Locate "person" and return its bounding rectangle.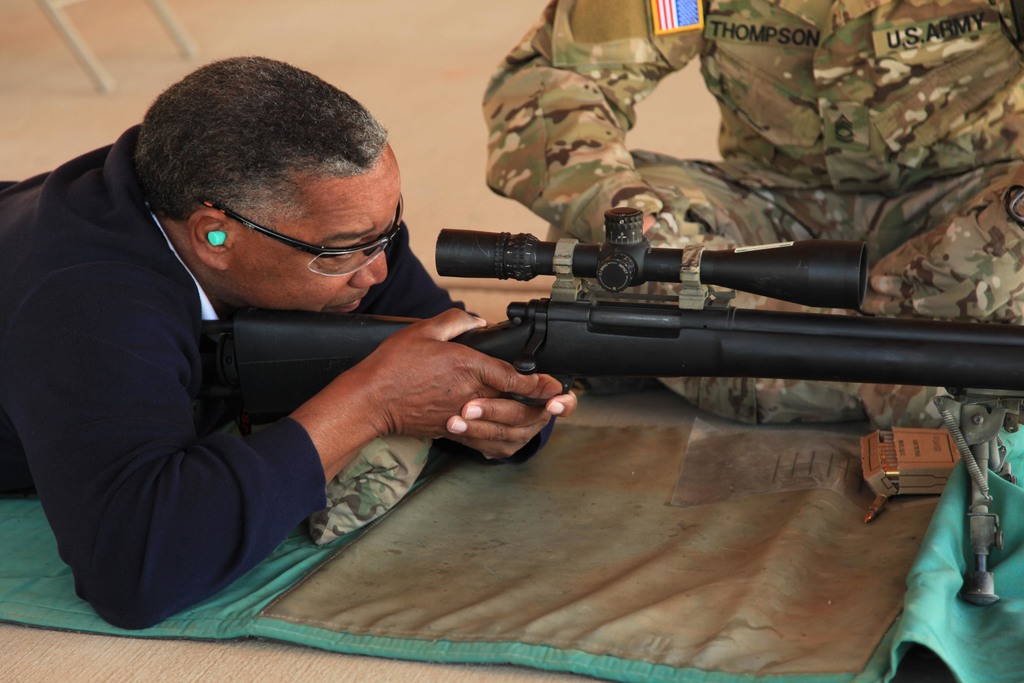
0/58/579/628.
